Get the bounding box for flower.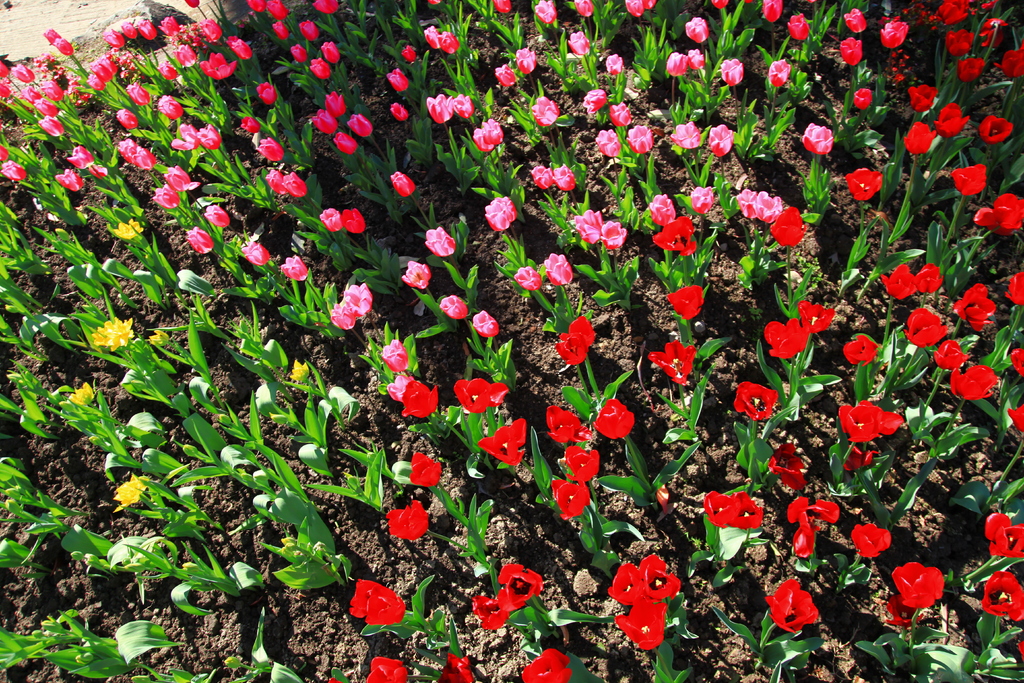
select_region(323, 41, 340, 63).
